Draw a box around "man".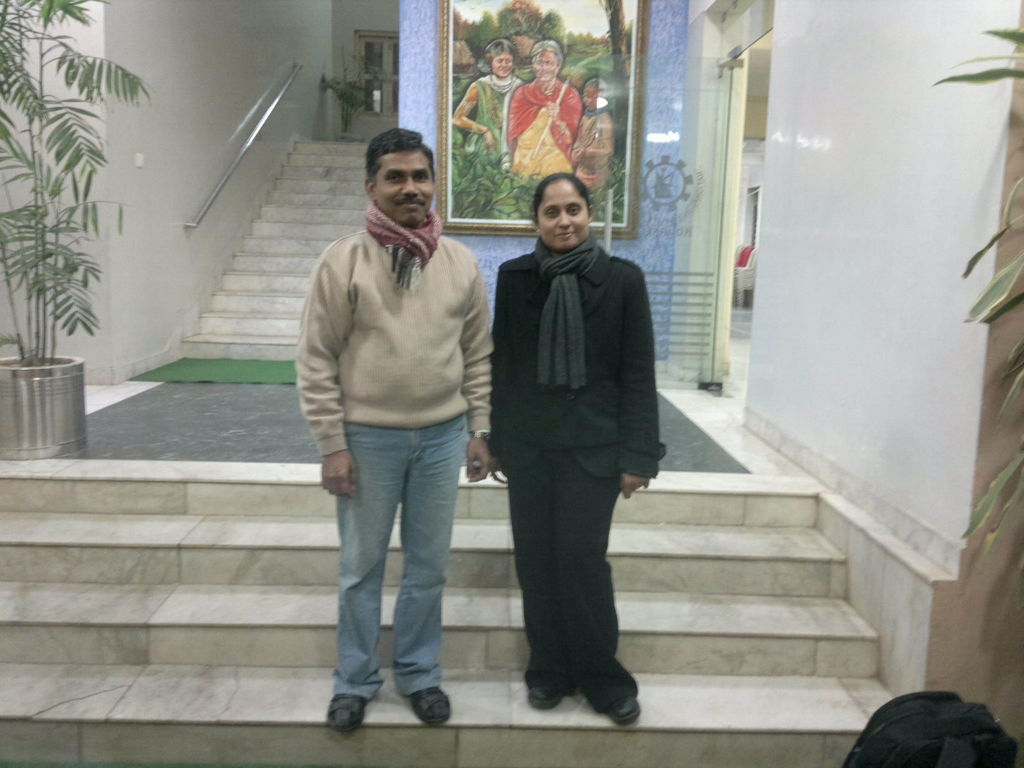
<region>503, 42, 584, 187</region>.
